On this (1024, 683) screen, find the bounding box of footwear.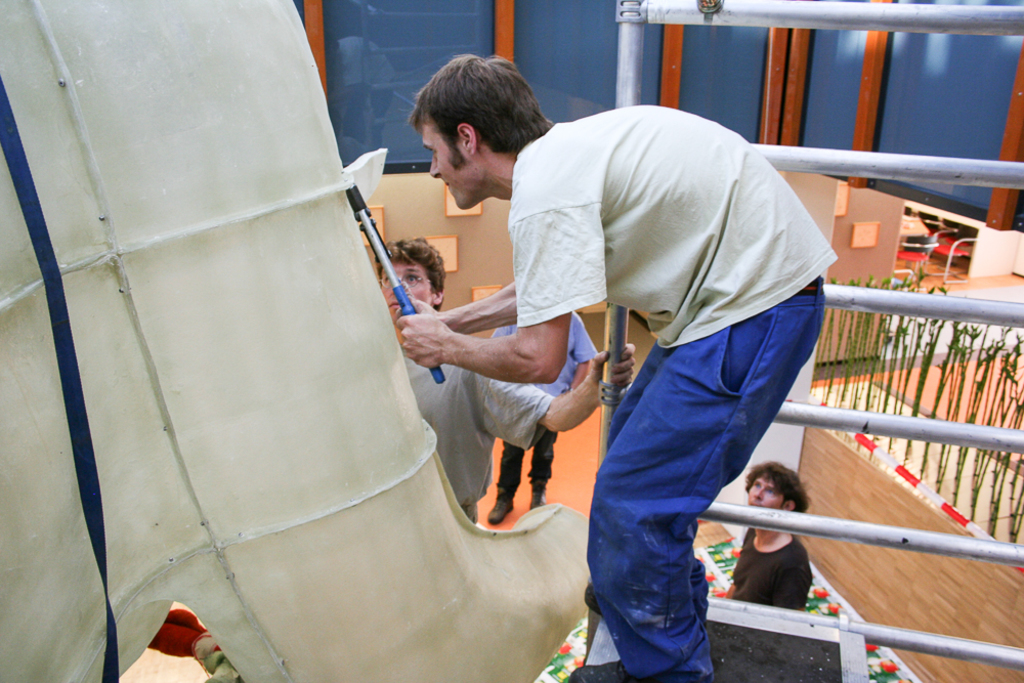
Bounding box: Rect(487, 496, 511, 524).
